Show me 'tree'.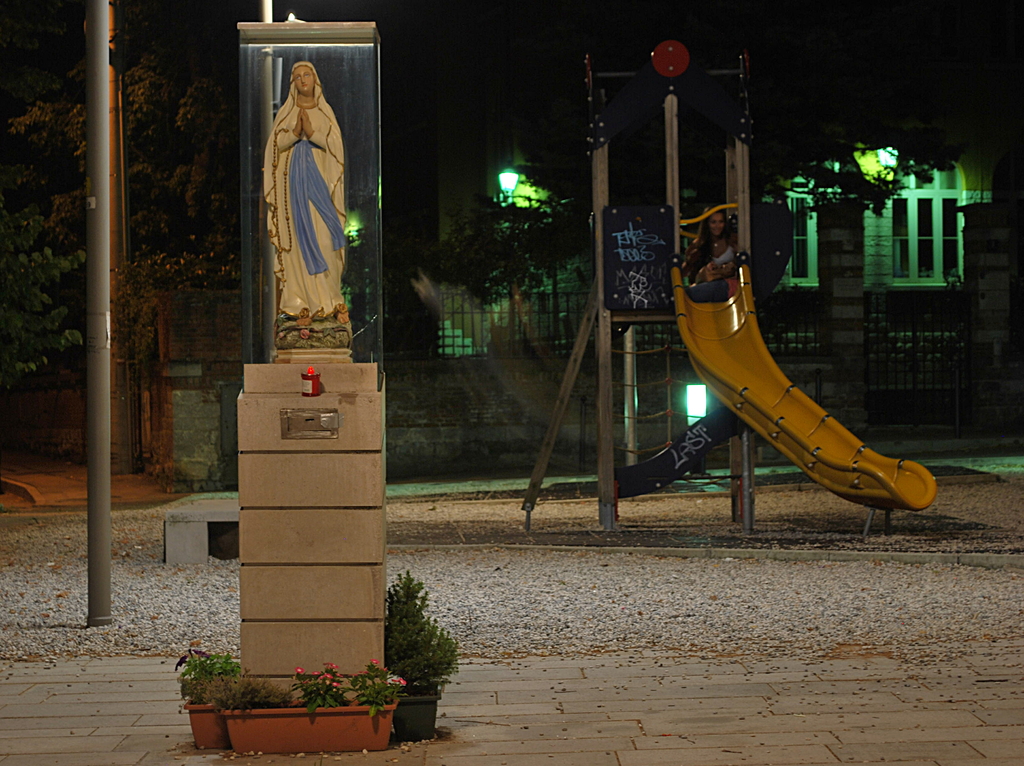
'tree' is here: box(421, 0, 1021, 457).
